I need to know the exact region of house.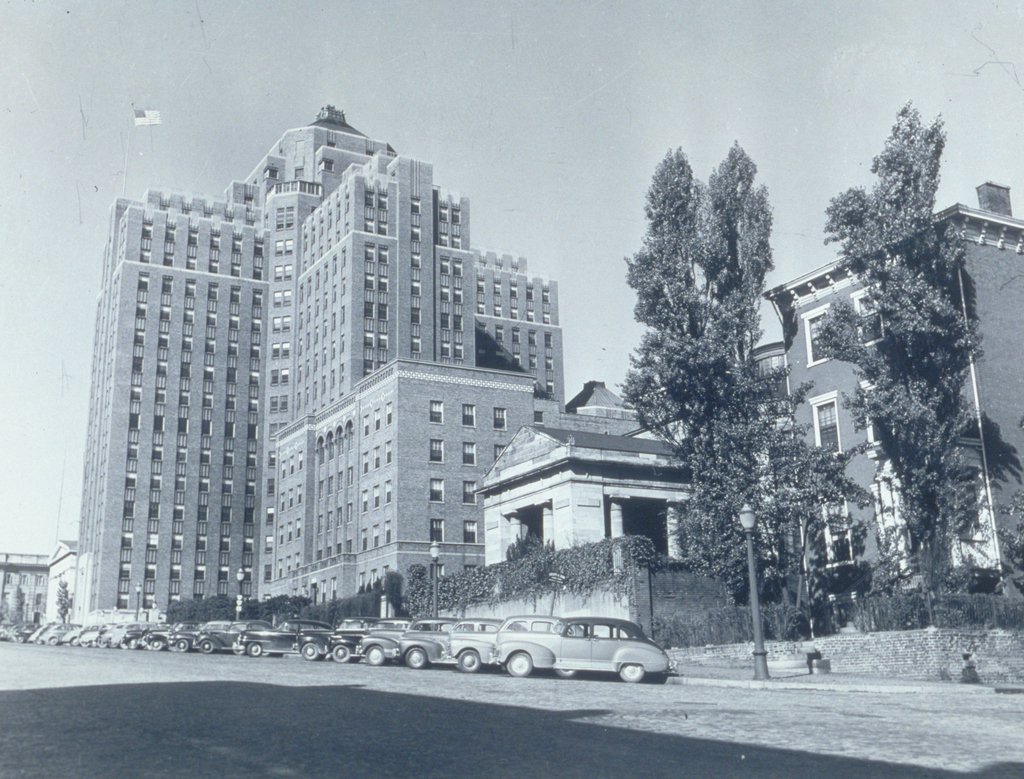
Region: 0/538/71/622.
